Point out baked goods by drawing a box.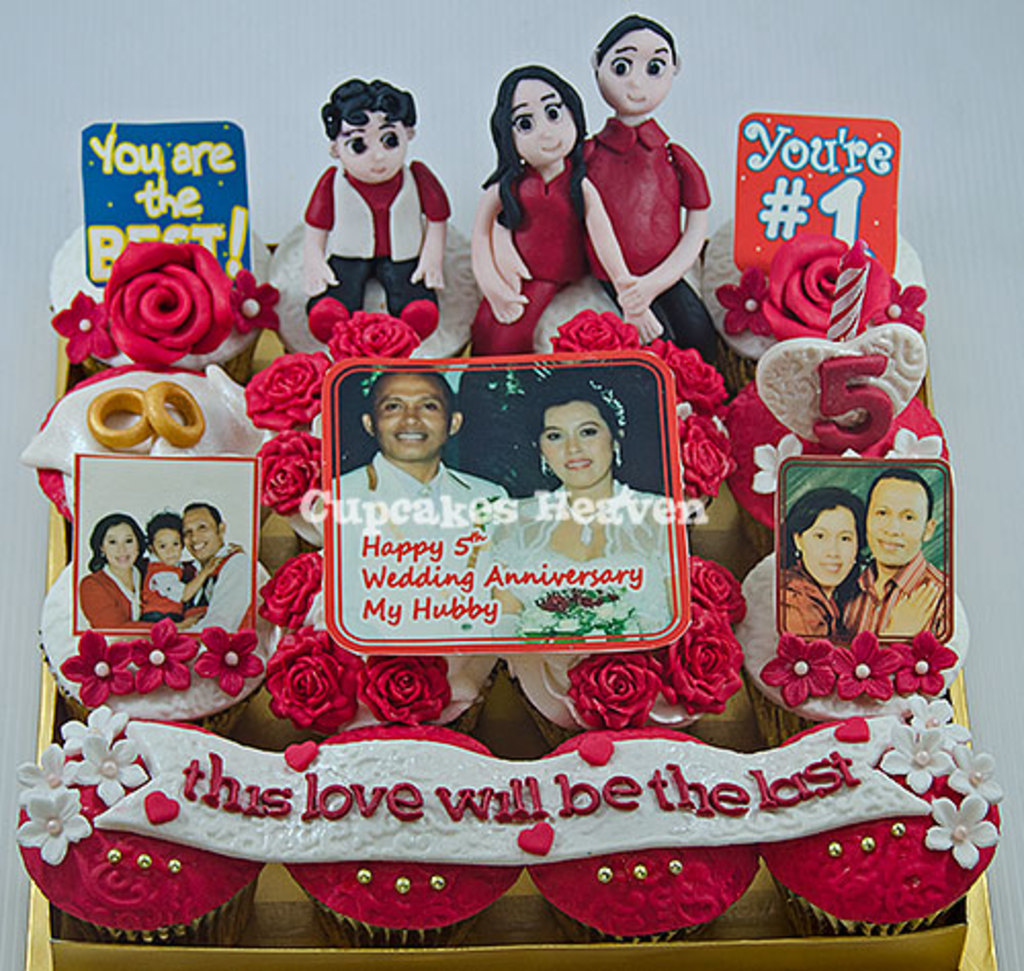
locate(41, 119, 279, 393).
